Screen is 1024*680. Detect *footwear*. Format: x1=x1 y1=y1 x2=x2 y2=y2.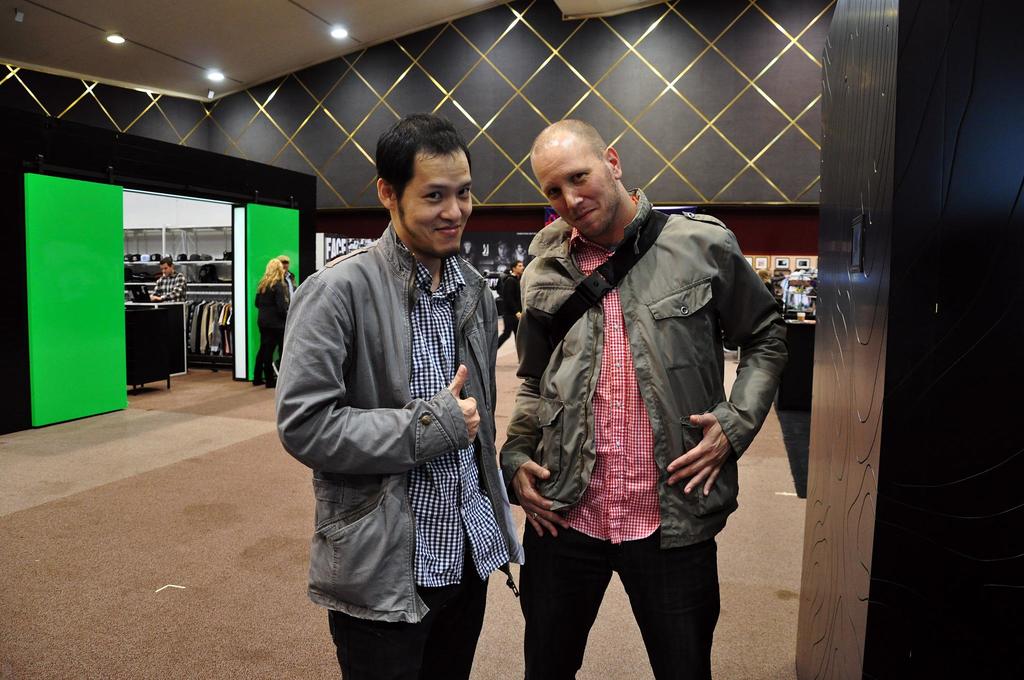
x1=273 y1=360 x2=280 y2=378.
